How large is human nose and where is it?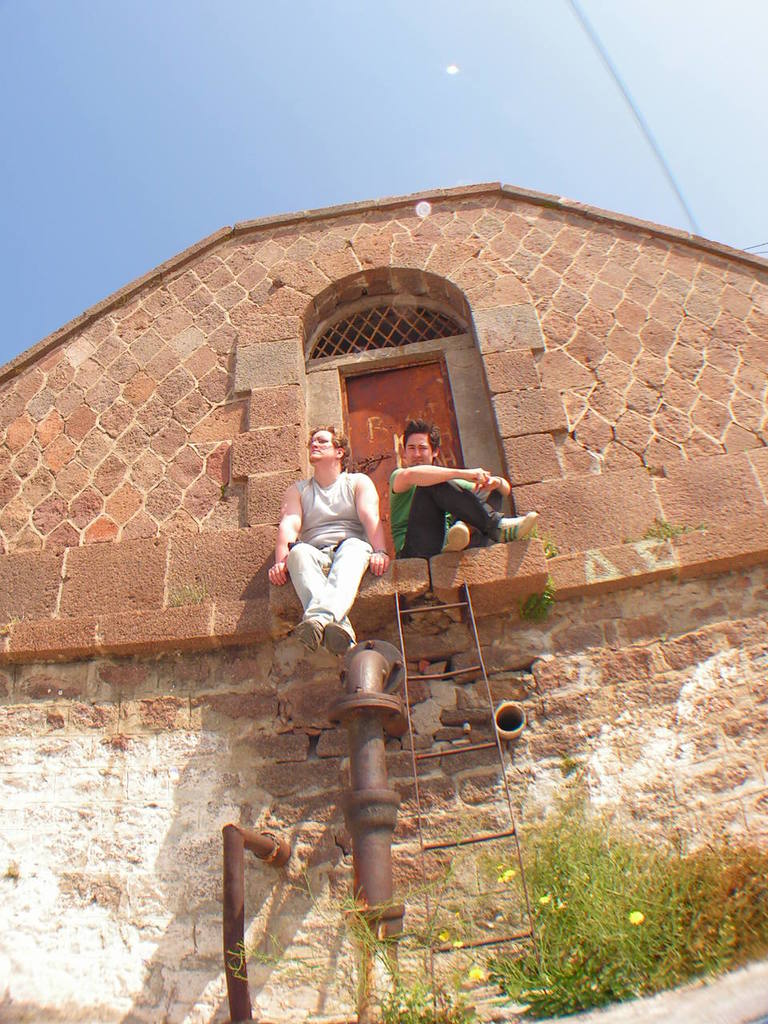
Bounding box: (left=306, top=438, right=322, bottom=448).
